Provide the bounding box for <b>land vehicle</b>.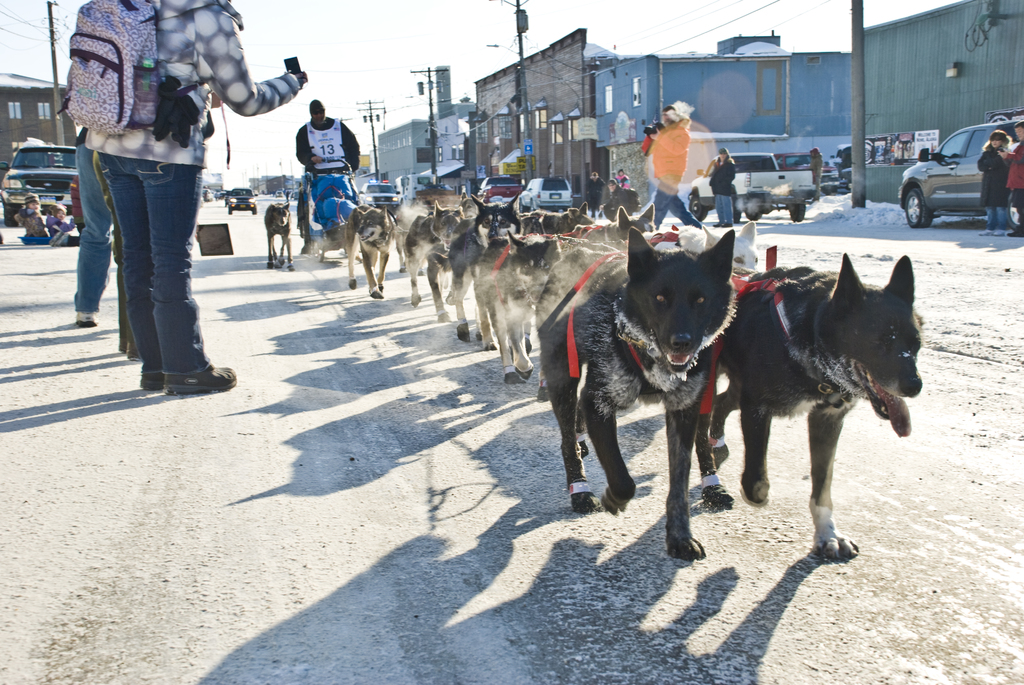
(left=226, top=187, right=257, bottom=214).
